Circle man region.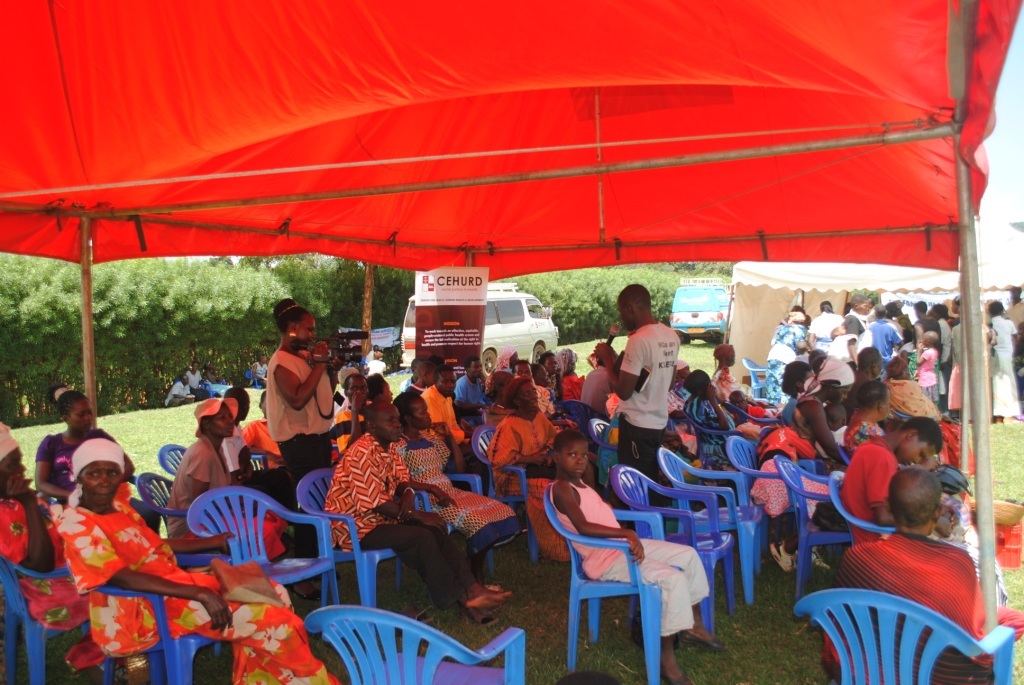
Region: x1=844 y1=293 x2=875 y2=336.
